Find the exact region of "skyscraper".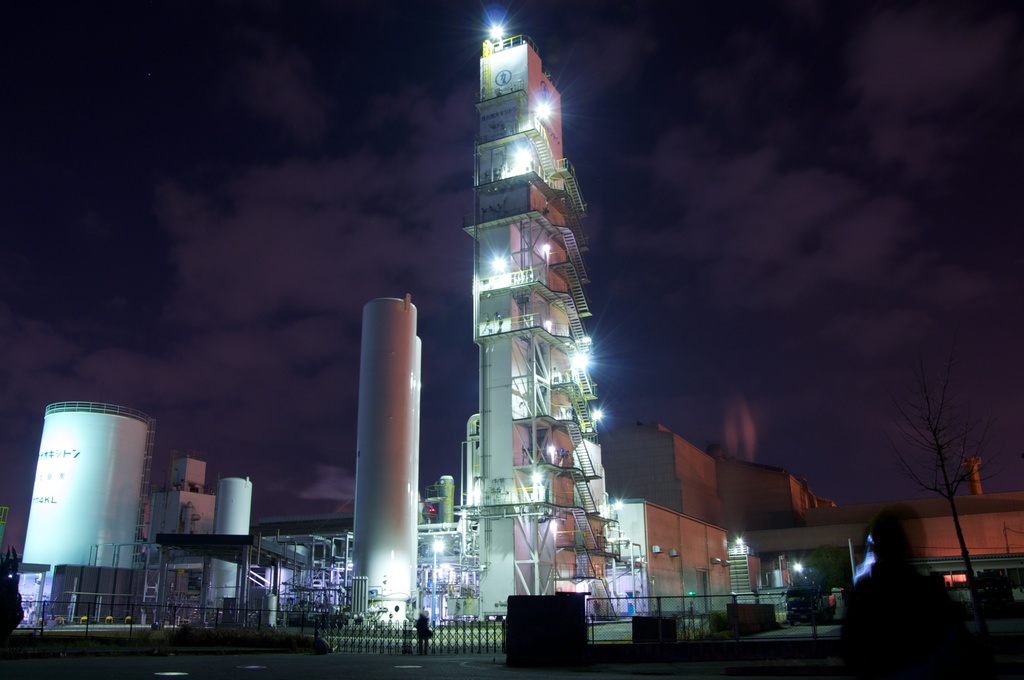
Exact region: (left=463, top=30, right=638, bottom=615).
